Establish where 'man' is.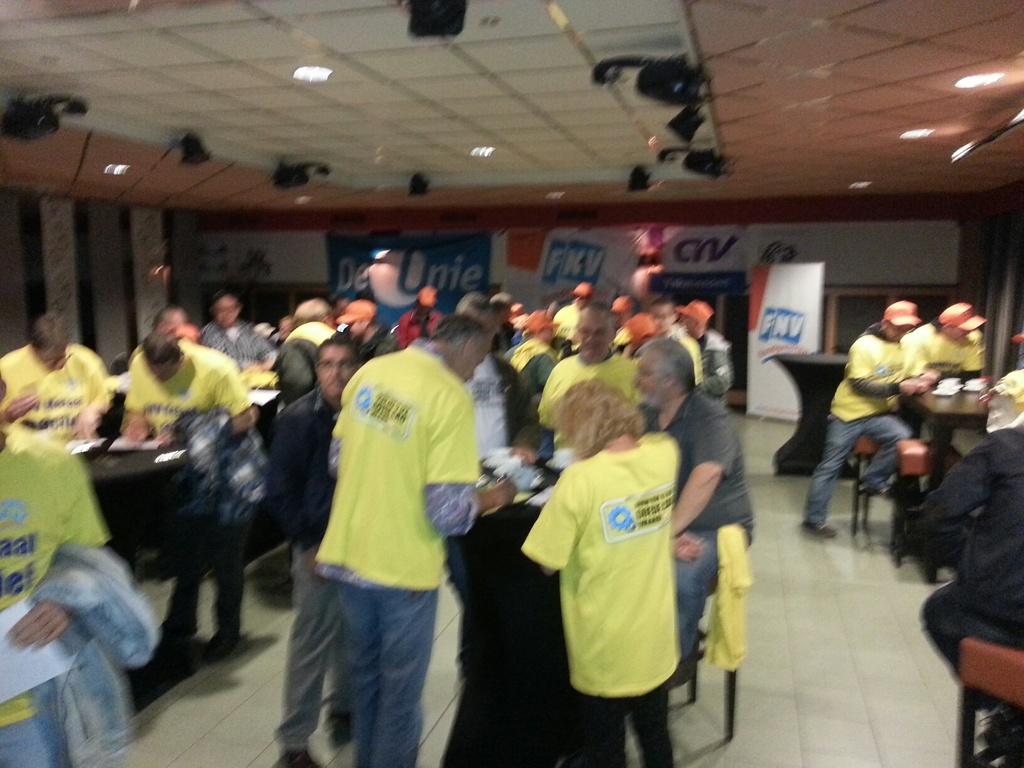
Established at x1=906, y1=426, x2=1023, y2=767.
